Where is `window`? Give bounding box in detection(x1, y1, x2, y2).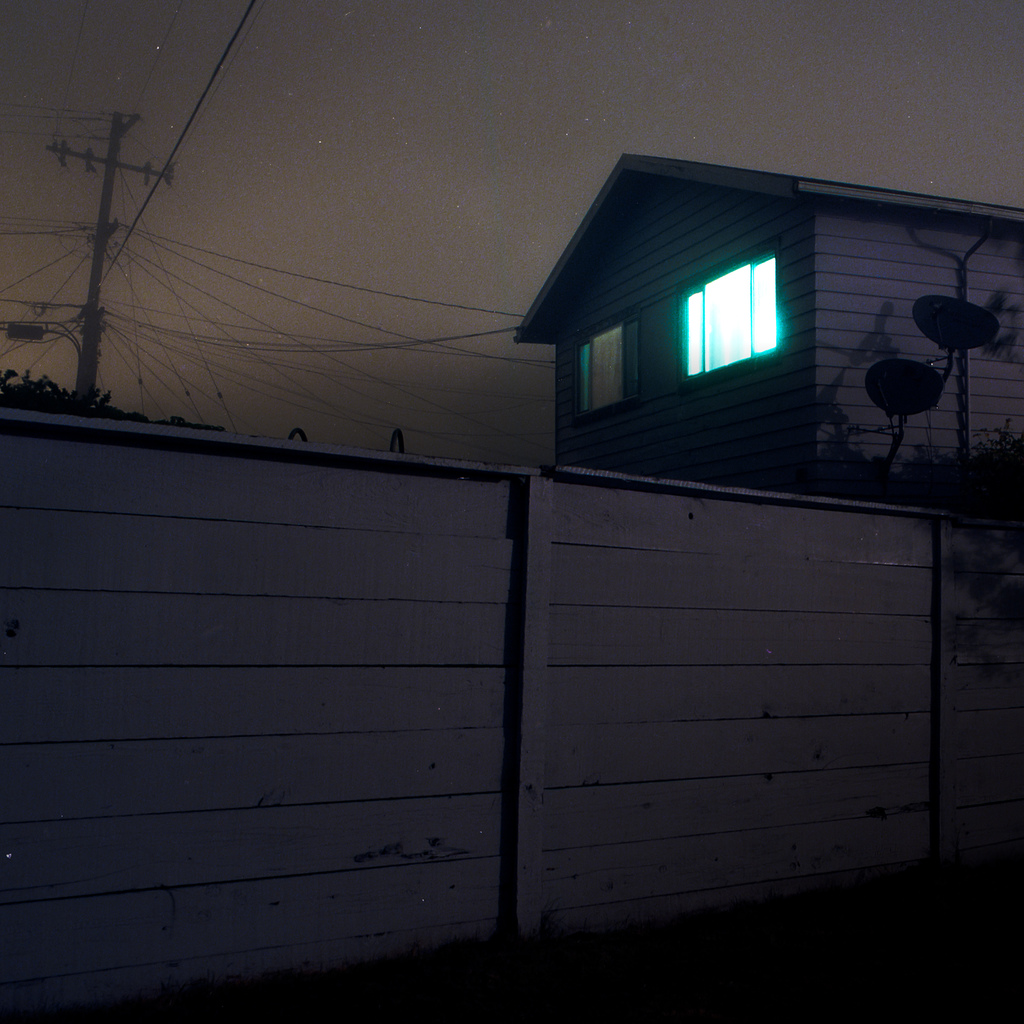
detection(571, 314, 641, 428).
